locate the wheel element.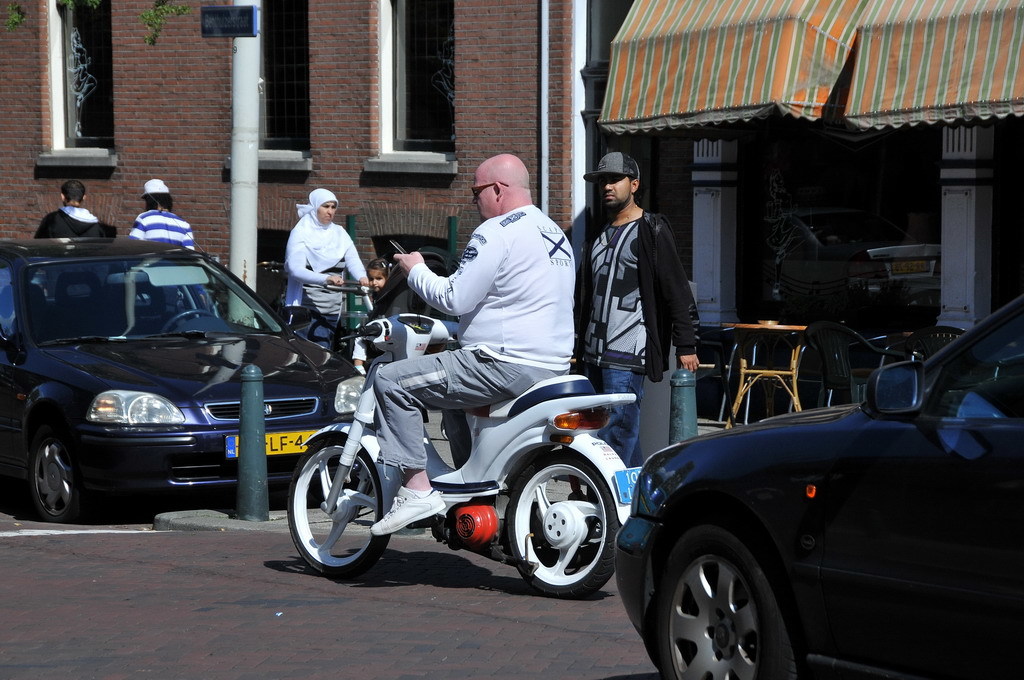
Element bbox: 29,425,90,522.
